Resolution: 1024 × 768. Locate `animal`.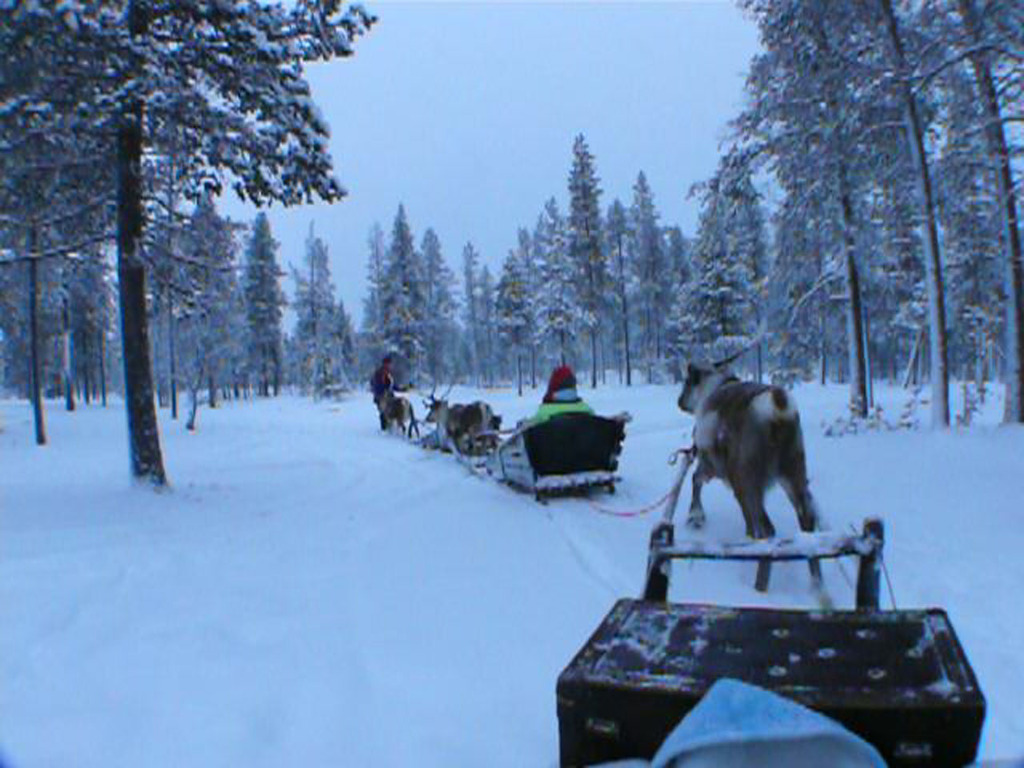
bbox=(418, 378, 504, 456).
